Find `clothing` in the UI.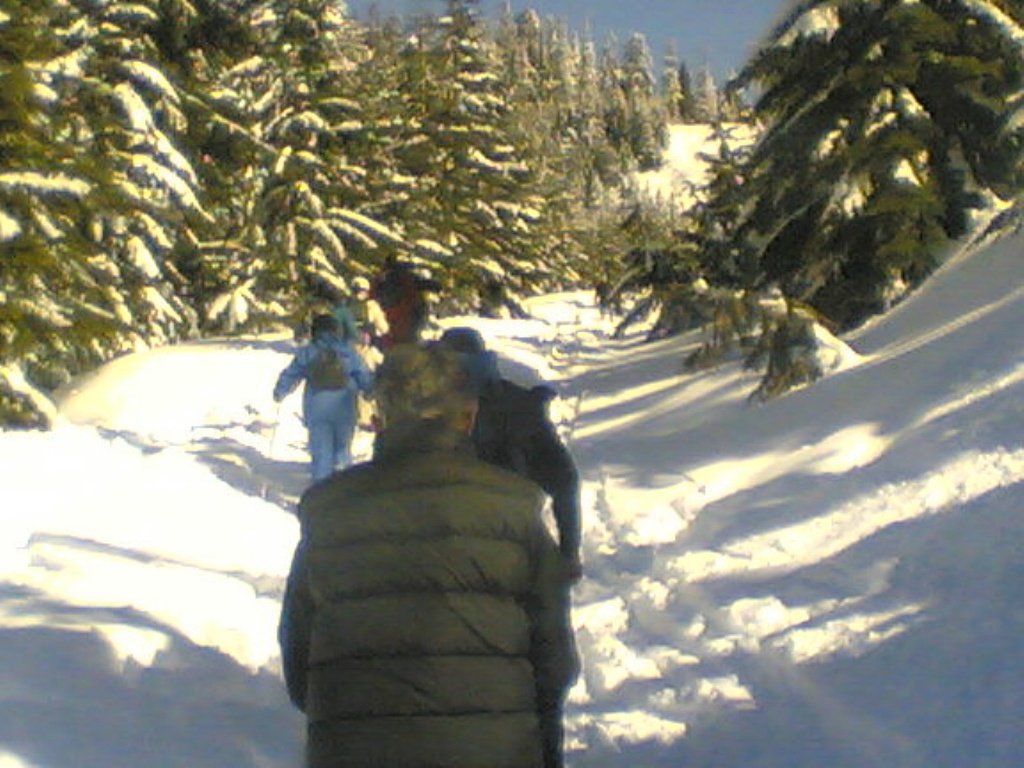
UI element at box=[270, 338, 378, 477].
